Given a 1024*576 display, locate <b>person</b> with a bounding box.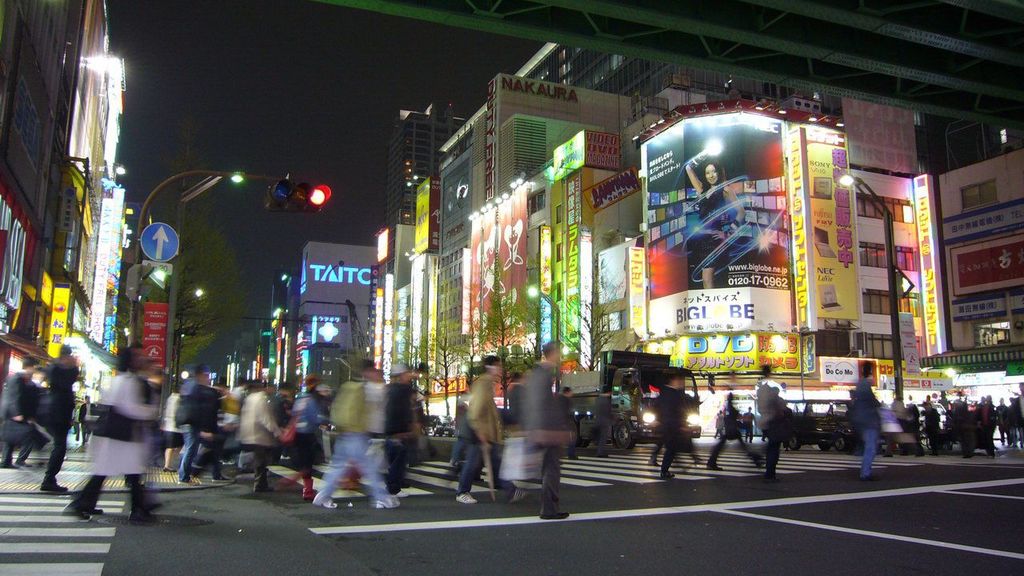
Located: <bbox>683, 131, 747, 288</bbox>.
